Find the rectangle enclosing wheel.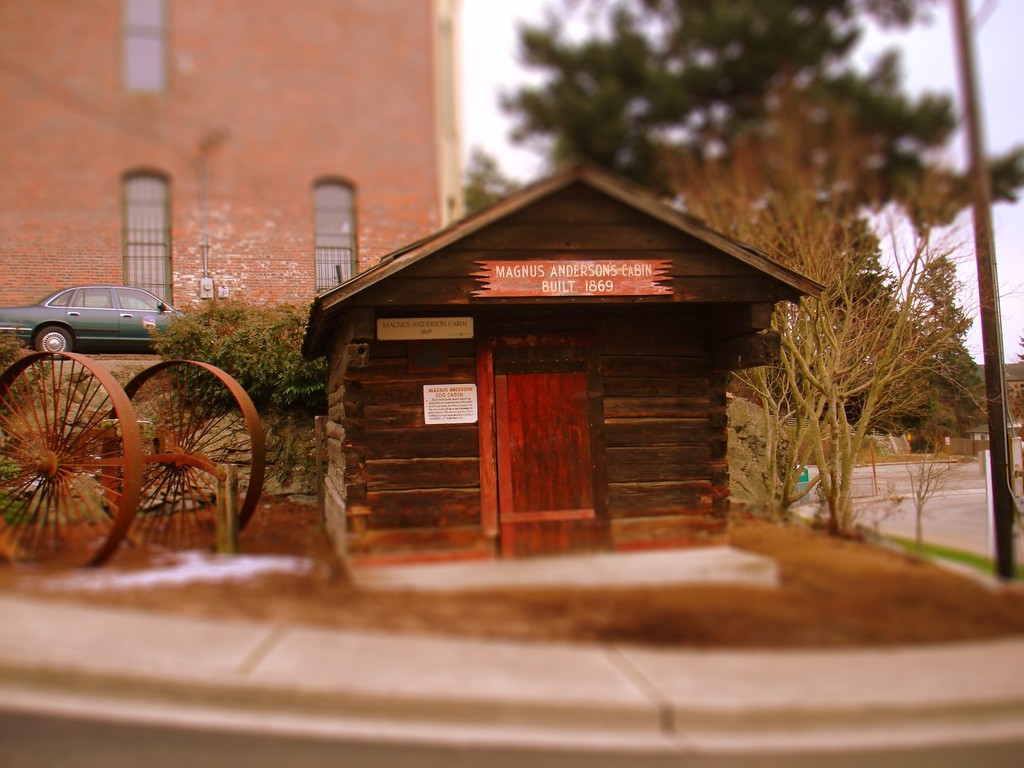
(99, 357, 273, 557).
